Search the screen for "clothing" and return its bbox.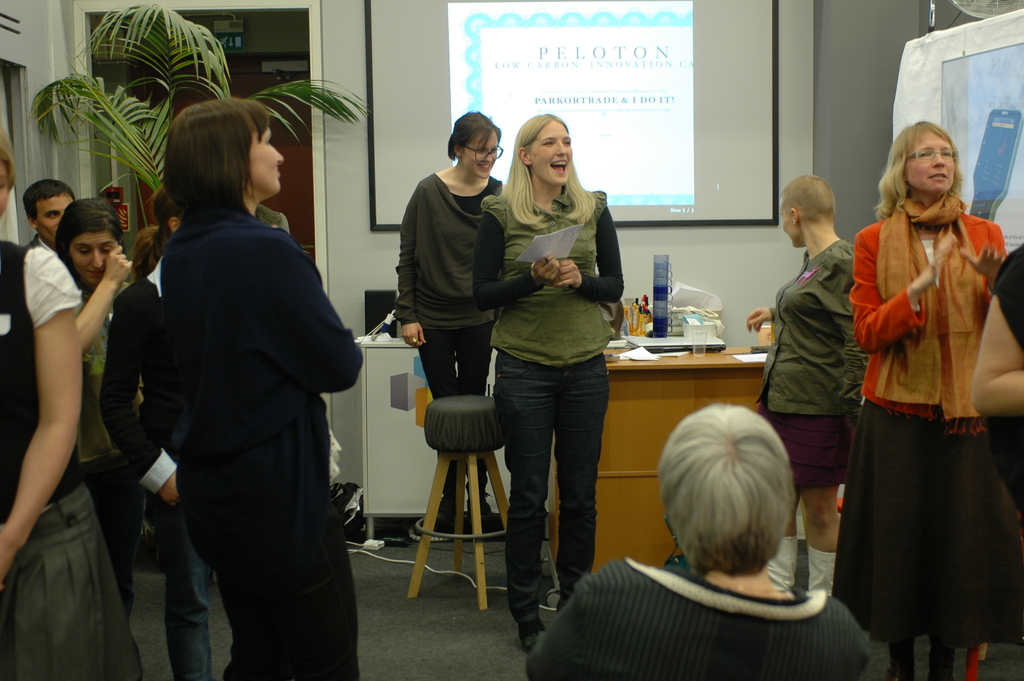
Found: <bbox>524, 552, 874, 680</bbox>.
